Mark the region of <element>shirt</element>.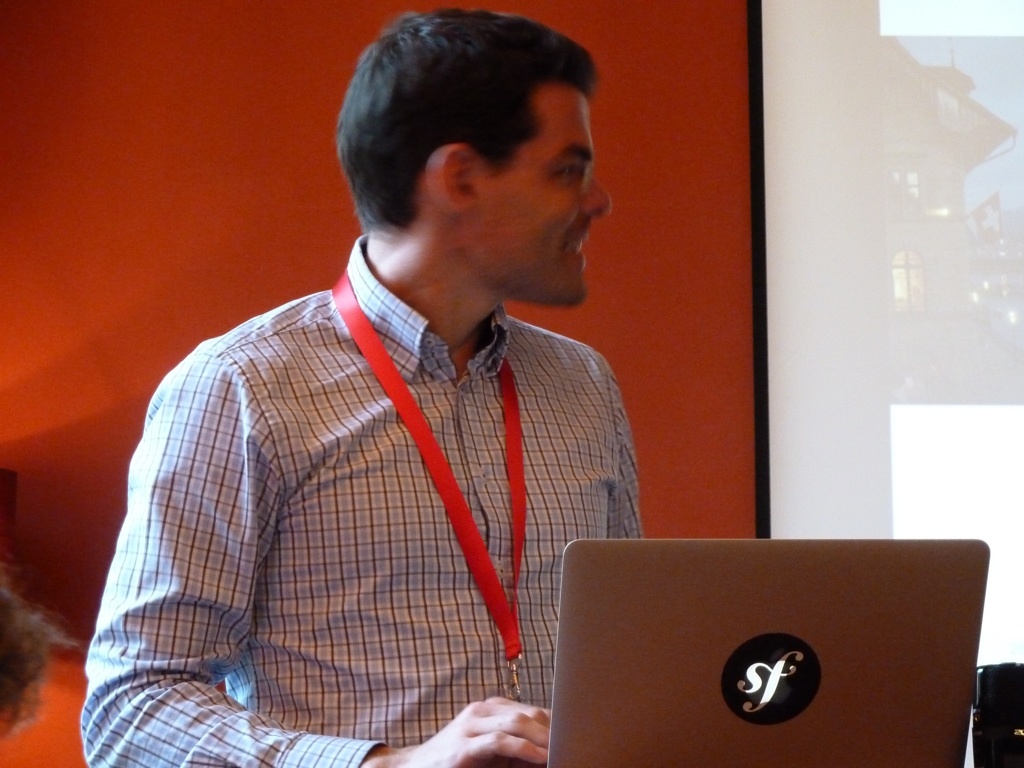
Region: [left=99, top=226, right=644, bottom=752].
